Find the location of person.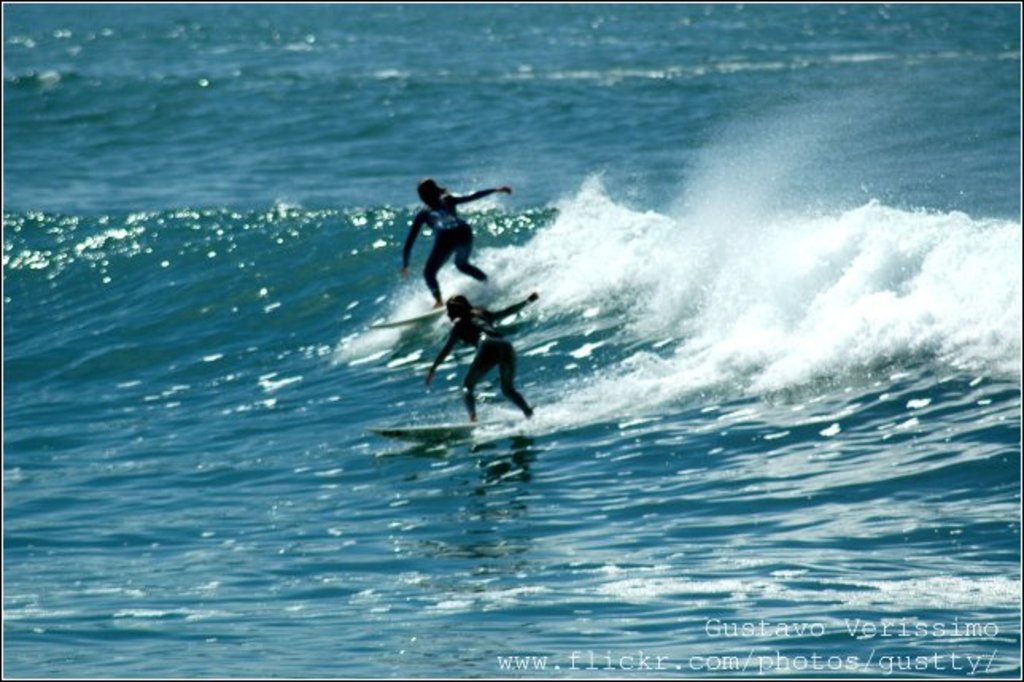
Location: [left=423, top=294, right=541, bottom=421].
